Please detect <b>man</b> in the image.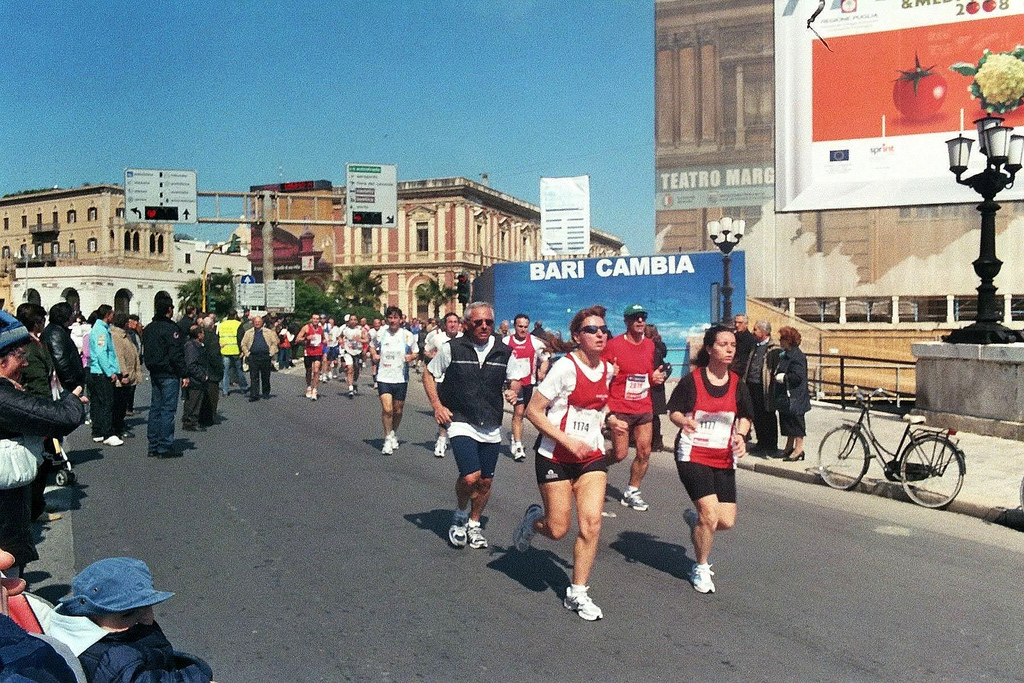
402/315/419/339.
